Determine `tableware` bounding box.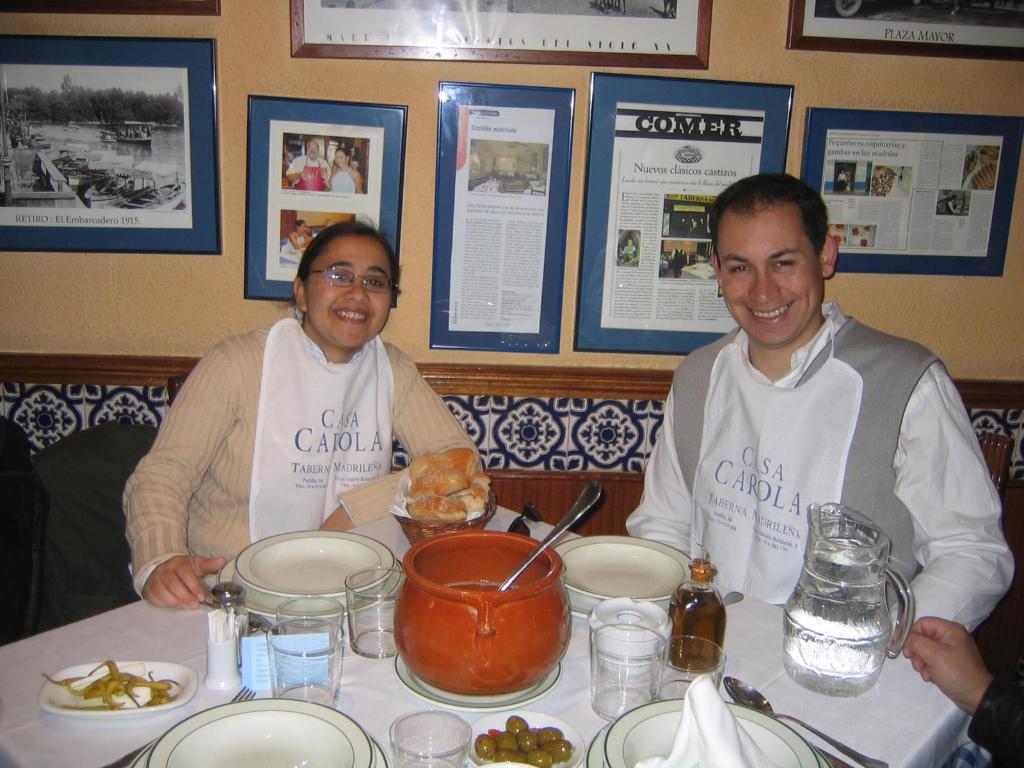
Determined: Rect(394, 708, 469, 767).
